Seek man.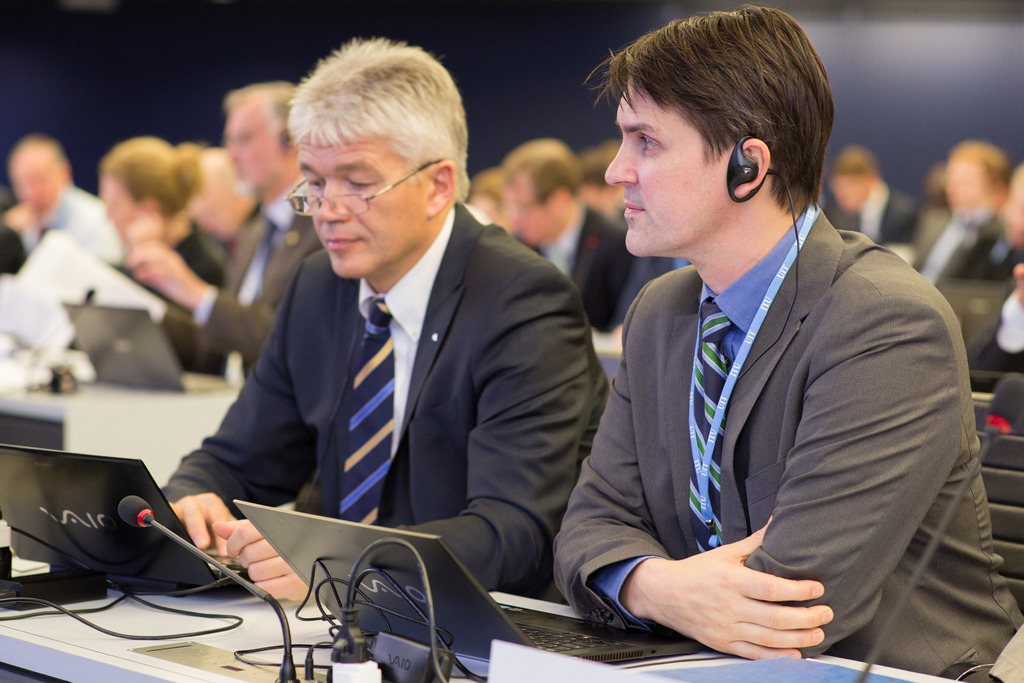
bbox=(141, 37, 598, 609).
